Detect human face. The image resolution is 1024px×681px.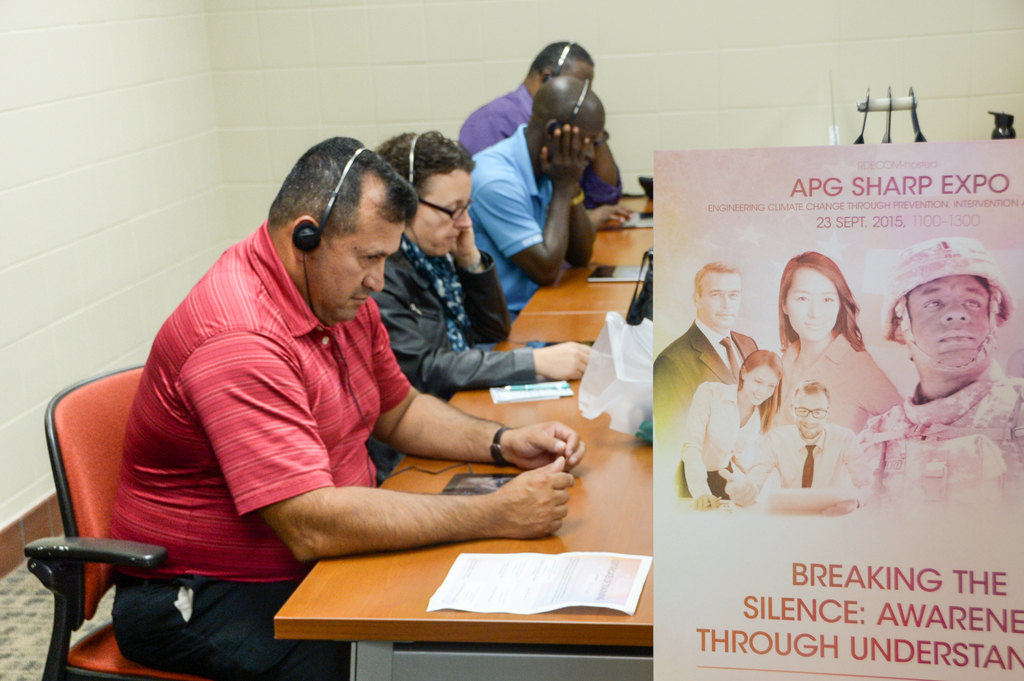
detection(745, 366, 781, 406).
